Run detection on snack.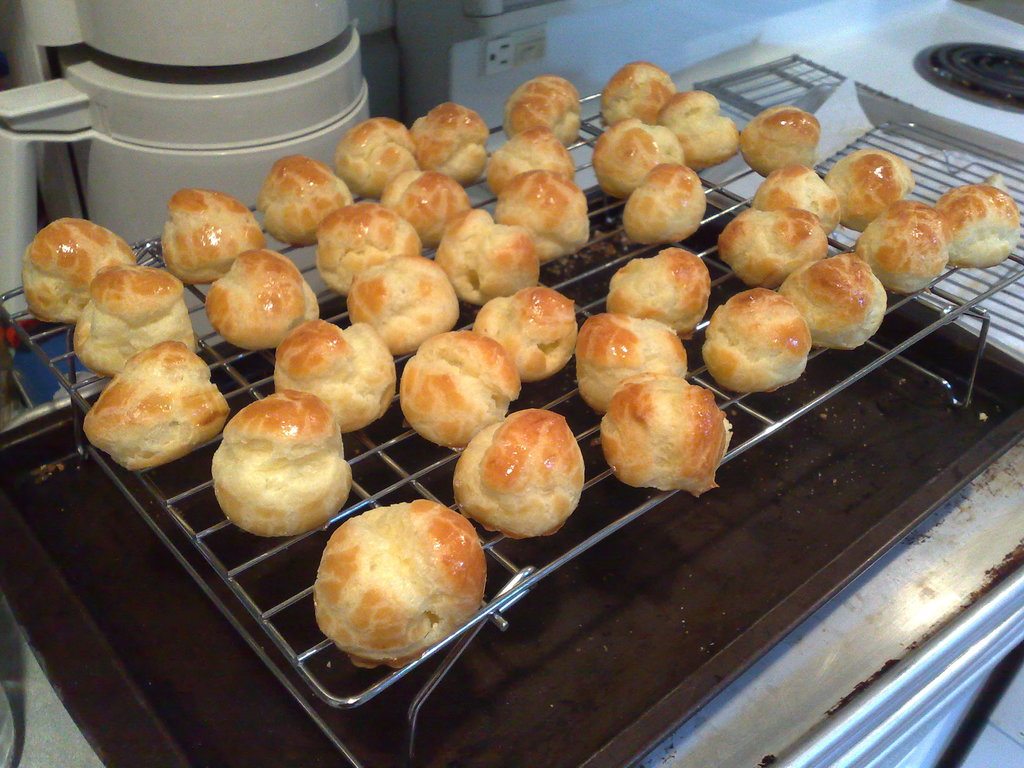
Result: rect(75, 262, 200, 378).
